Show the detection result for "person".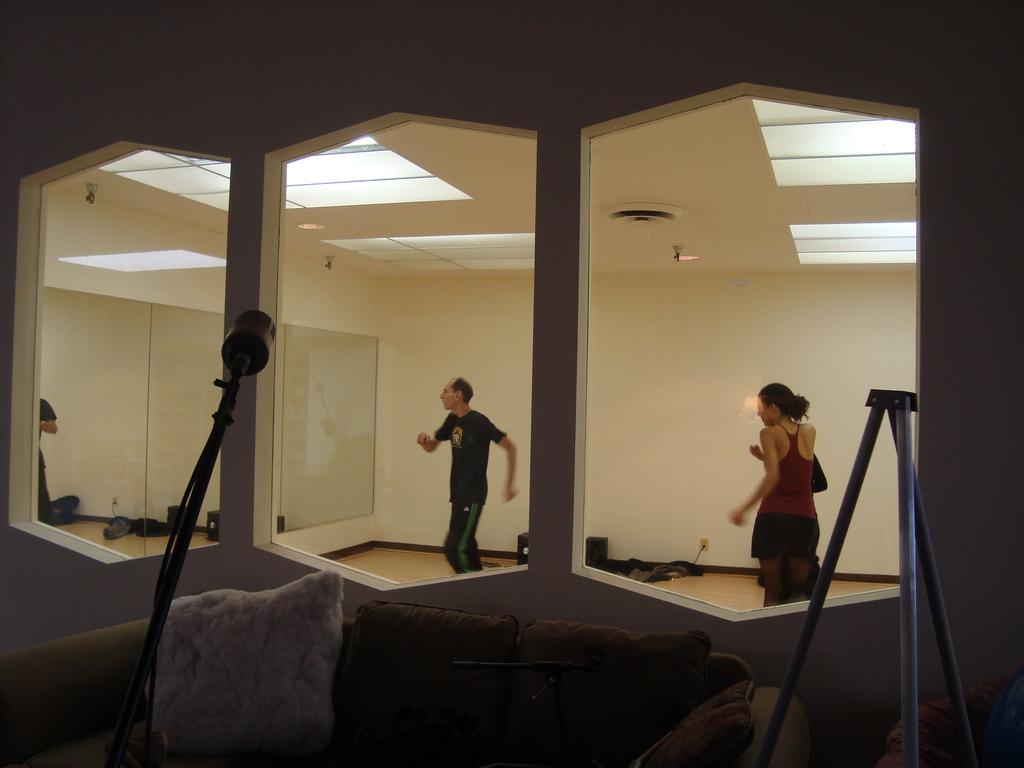
<bbox>412, 373, 527, 573</bbox>.
